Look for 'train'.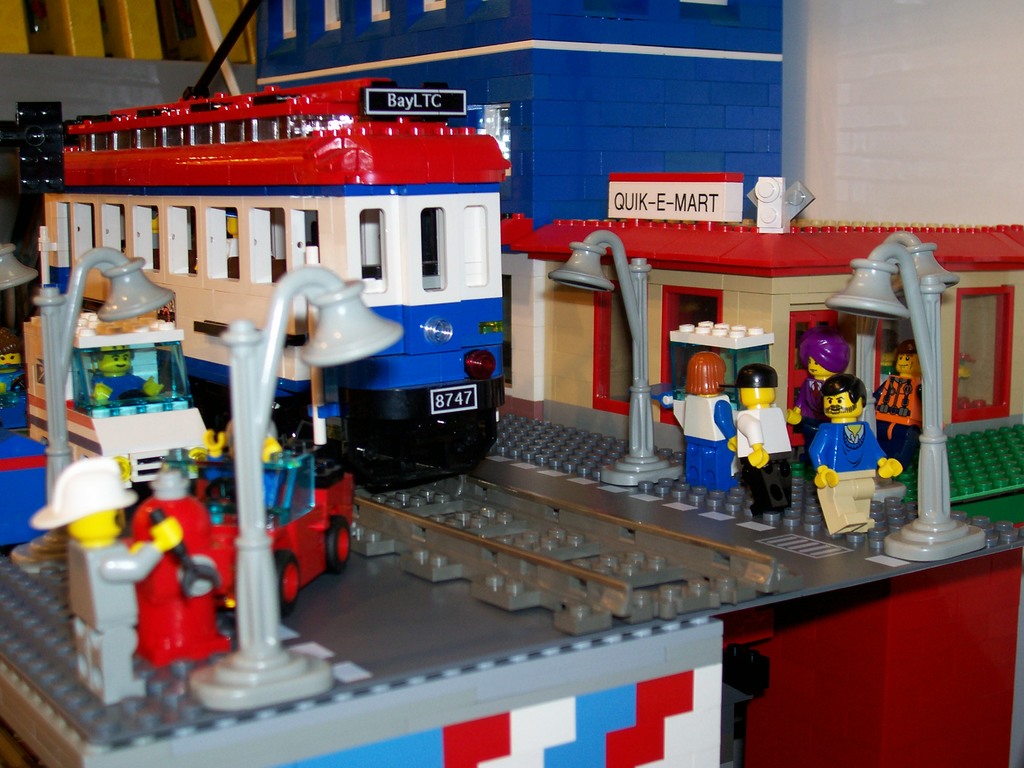
Found: rect(40, 0, 510, 490).
